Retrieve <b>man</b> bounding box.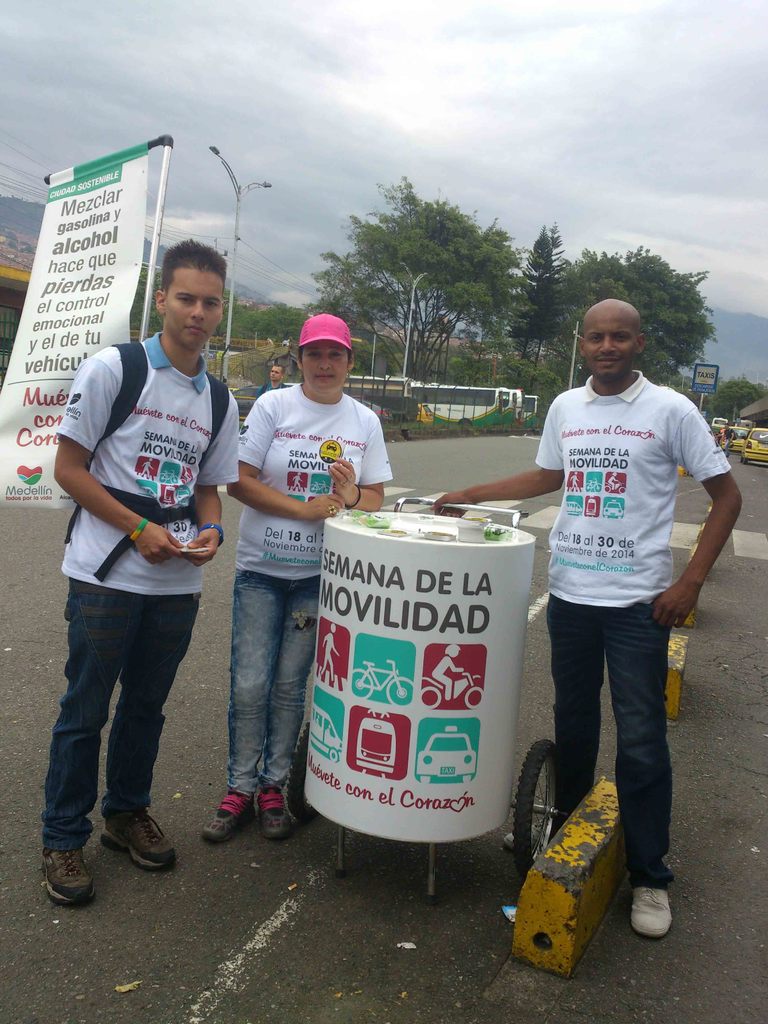
Bounding box: BBox(45, 240, 244, 875).
